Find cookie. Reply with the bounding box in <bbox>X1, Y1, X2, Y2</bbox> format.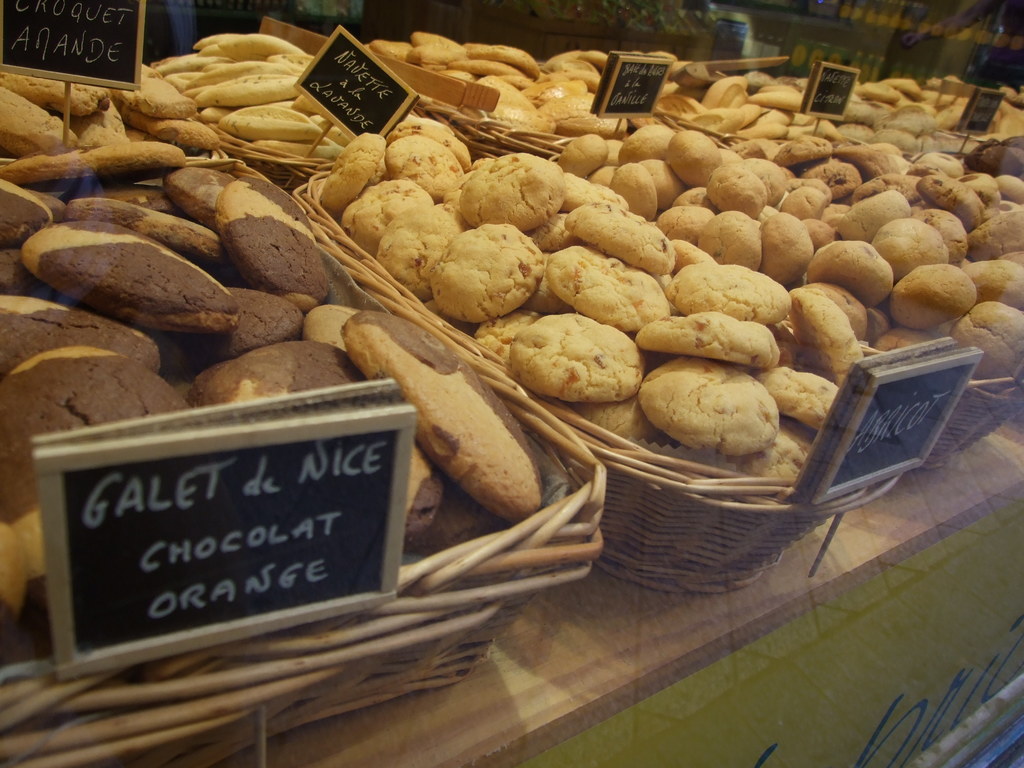
<bbox>831, 149, 890, 174</bbox>.
